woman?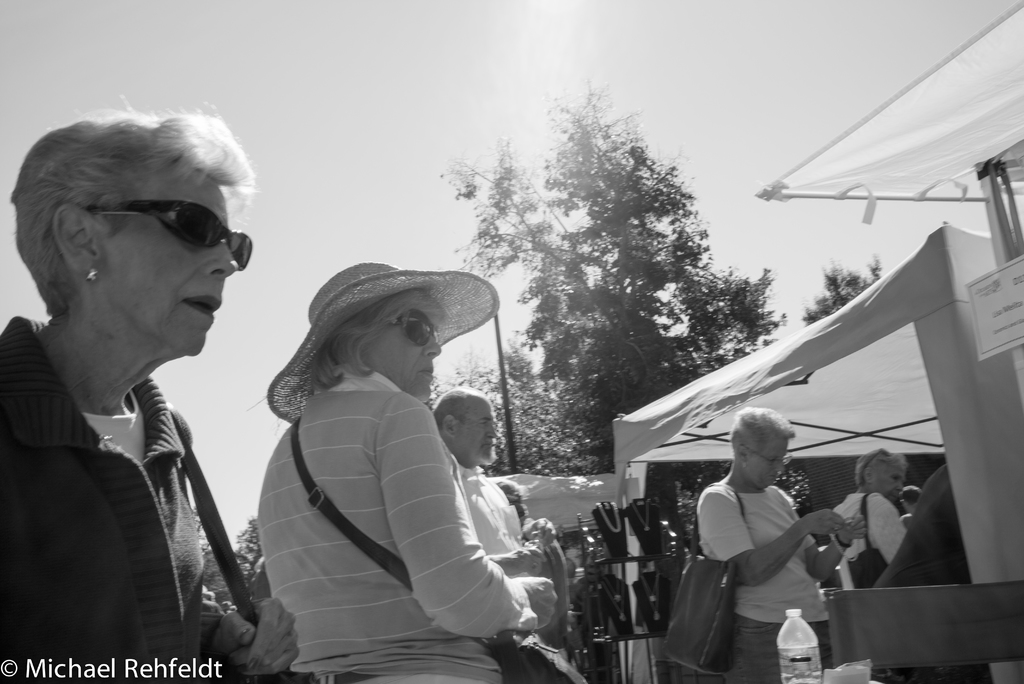
pyautogui.locateOnScreen(253, 258, 565, 683)
